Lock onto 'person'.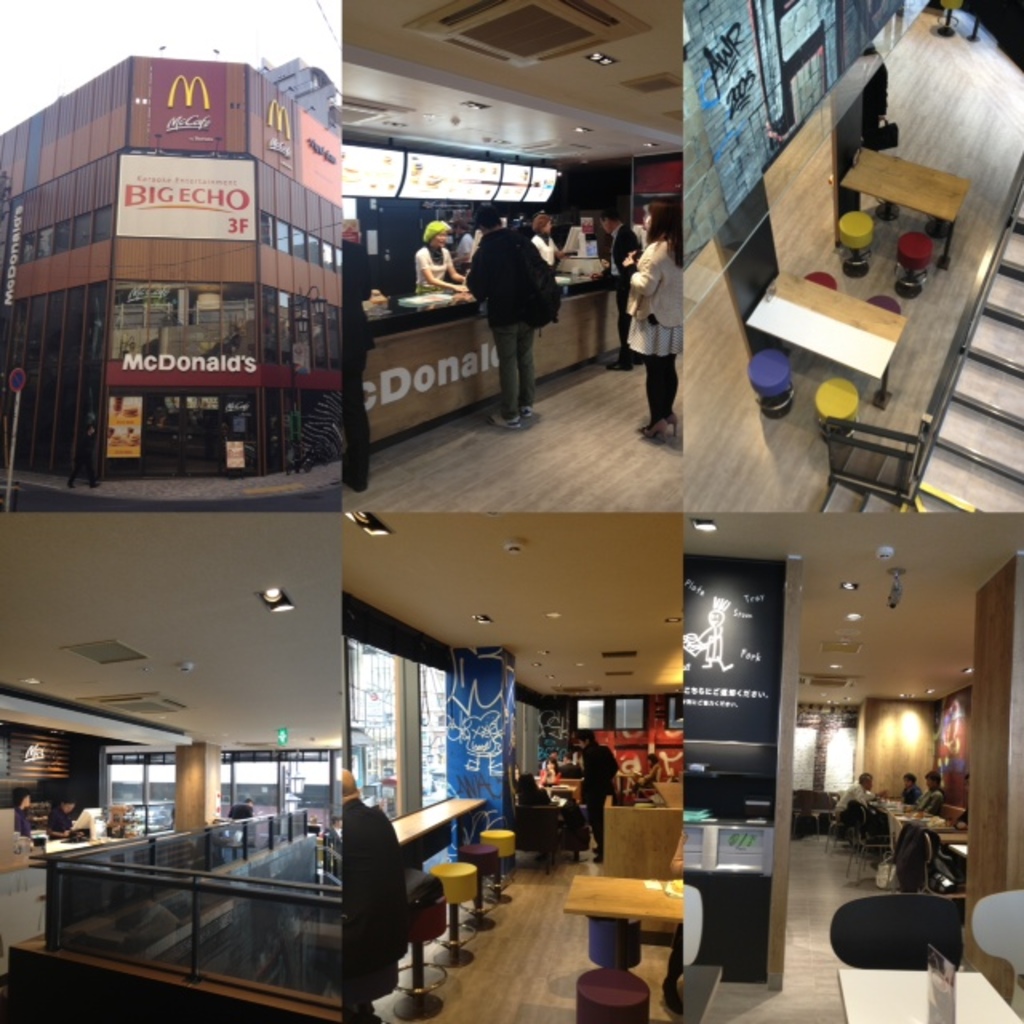
Locked: <bbox>629, 747, 664, 800</bbox>.
